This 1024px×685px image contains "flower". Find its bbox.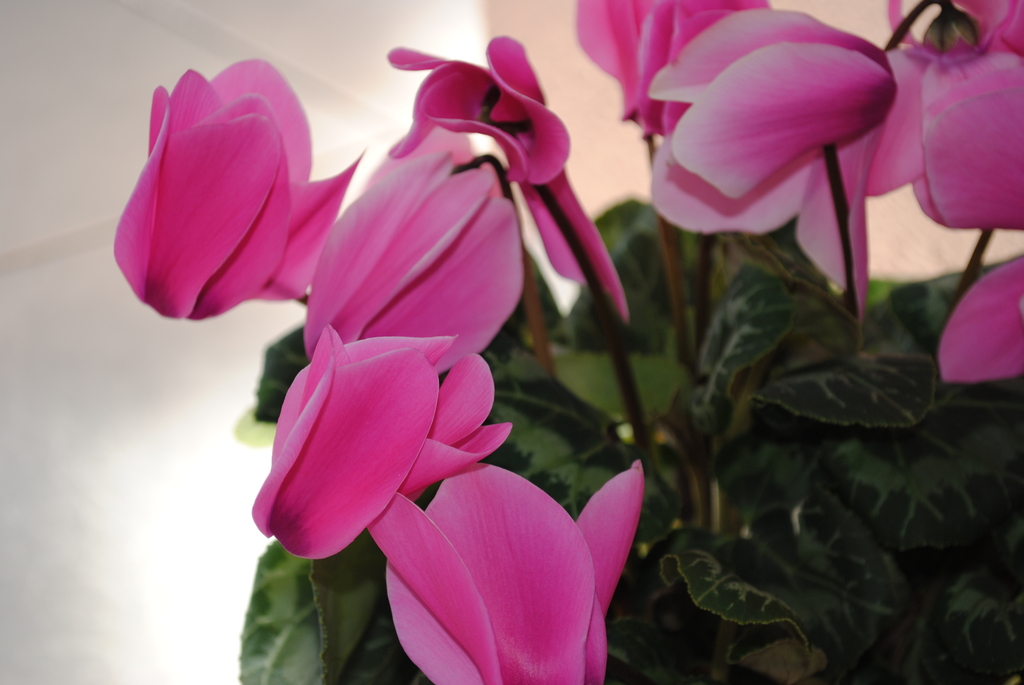
crop(884, 0, 1023, 383).
